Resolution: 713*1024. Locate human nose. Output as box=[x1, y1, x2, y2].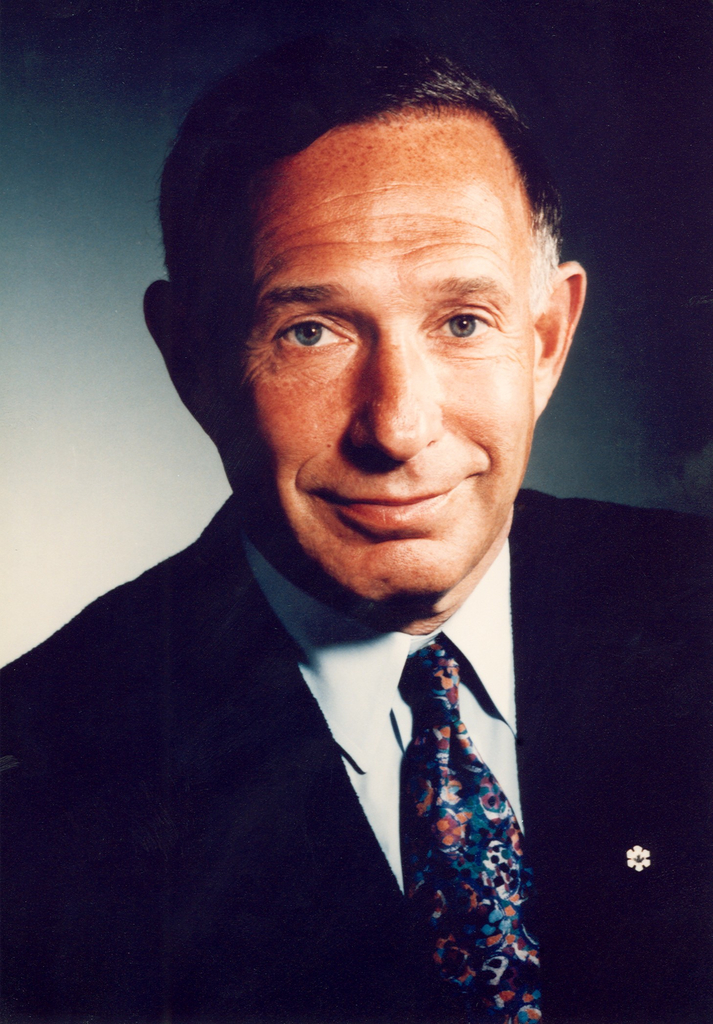
box=[347, 316, 448, 462].
